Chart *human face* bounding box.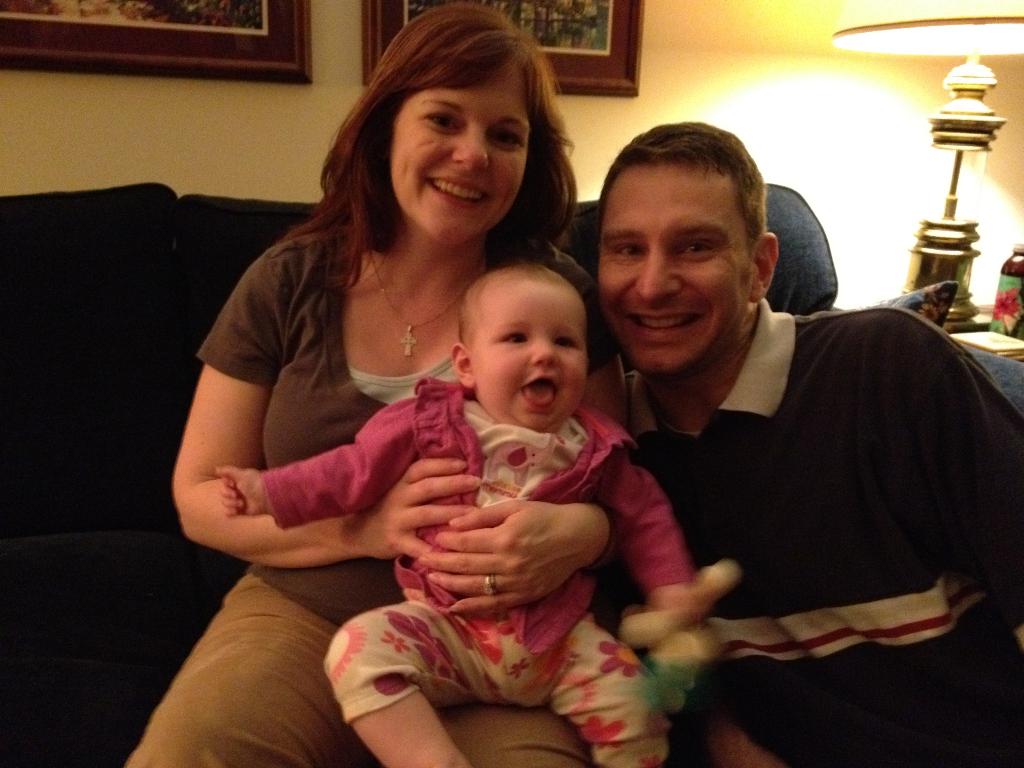
Charted: (395, 67, 530, 243).
